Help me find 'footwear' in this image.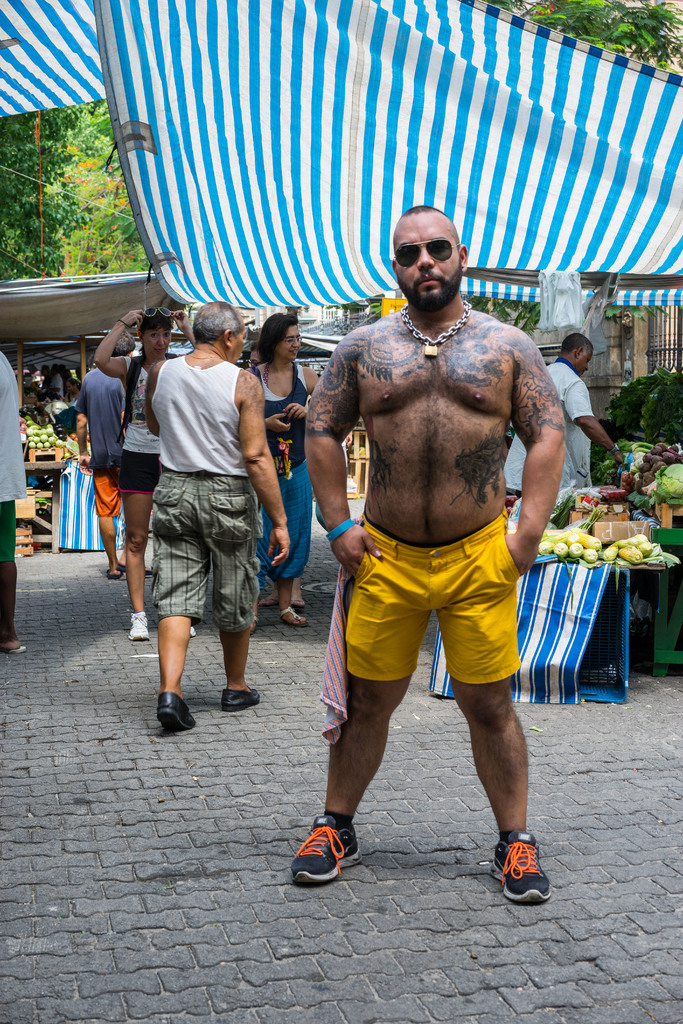
Found it: select_region(288, 813, 361, 883).
